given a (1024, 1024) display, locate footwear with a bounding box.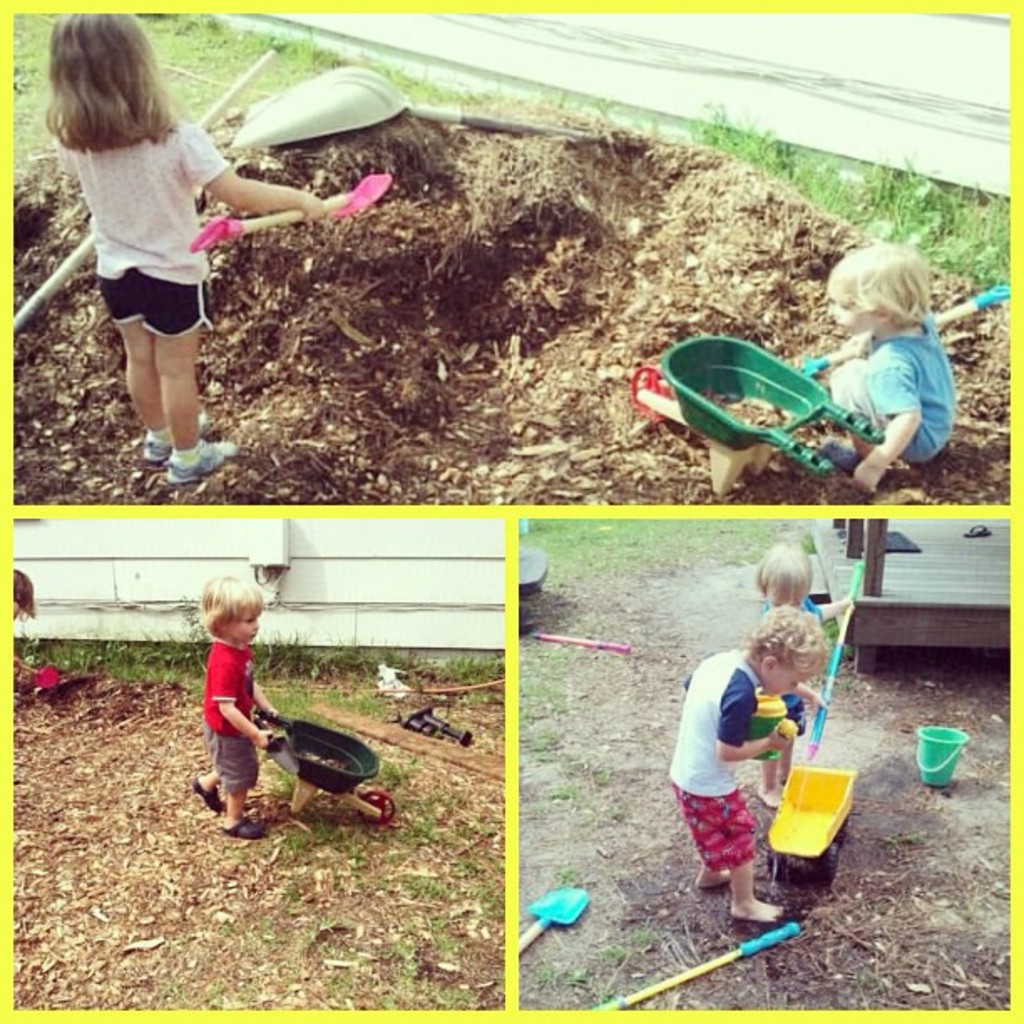
Located: [713,883,815,974].
